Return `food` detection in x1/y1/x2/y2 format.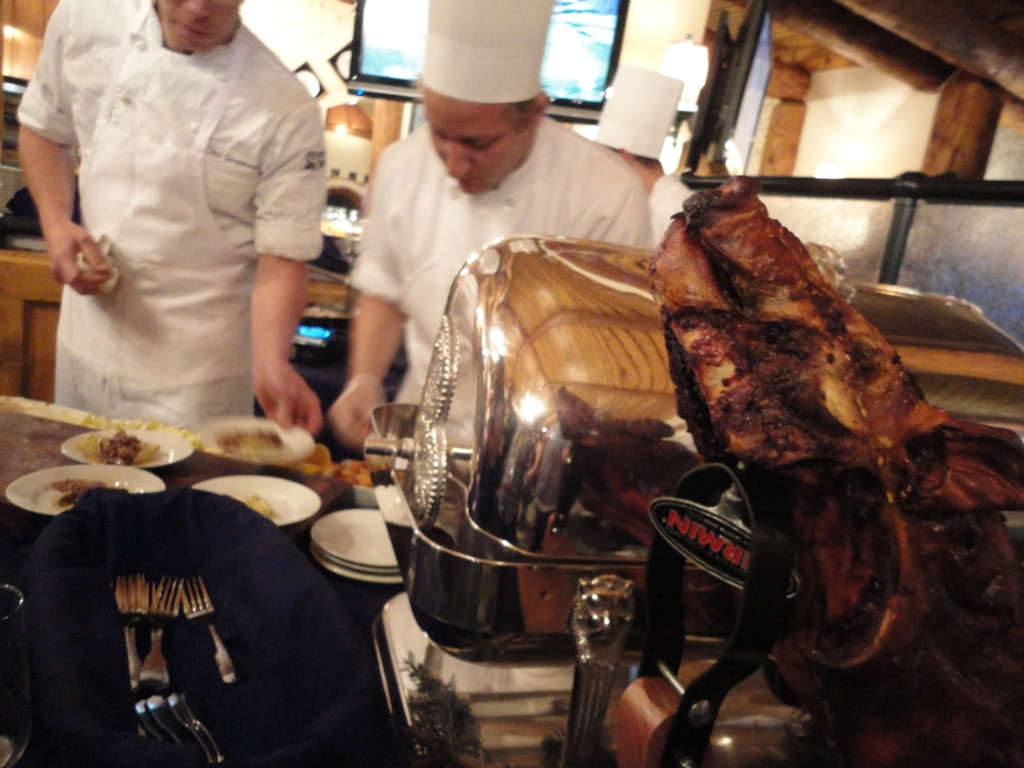
85/429/160/465.
